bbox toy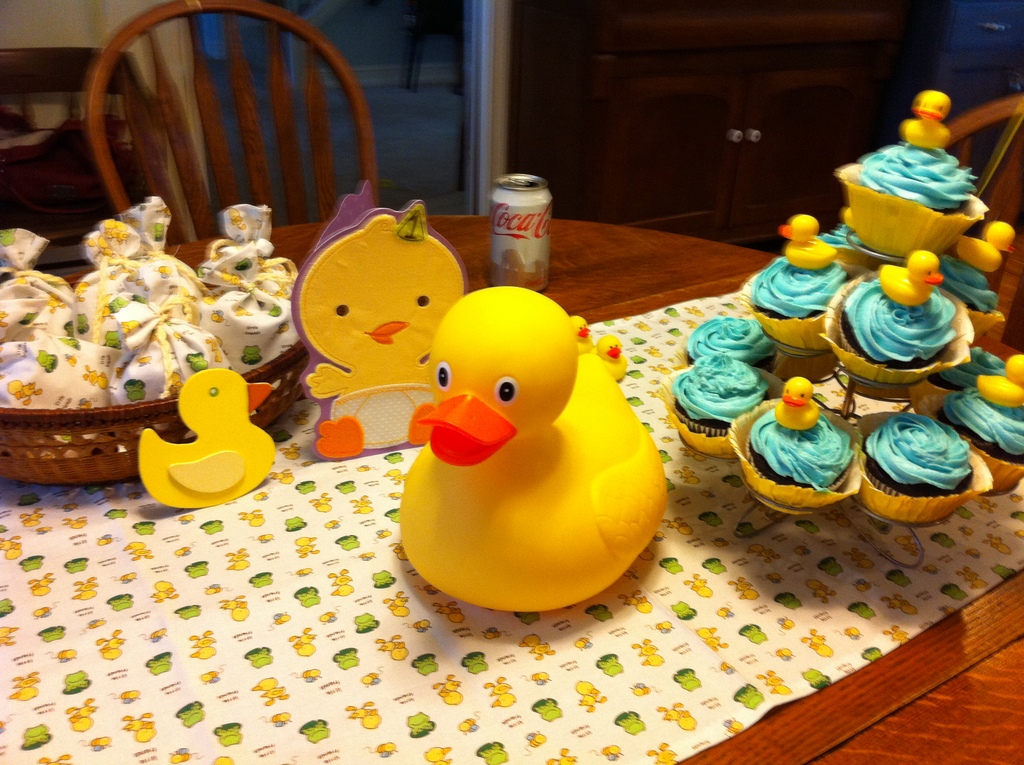
pyautogui.locateOnScreen(779, 215, 840, 269)
